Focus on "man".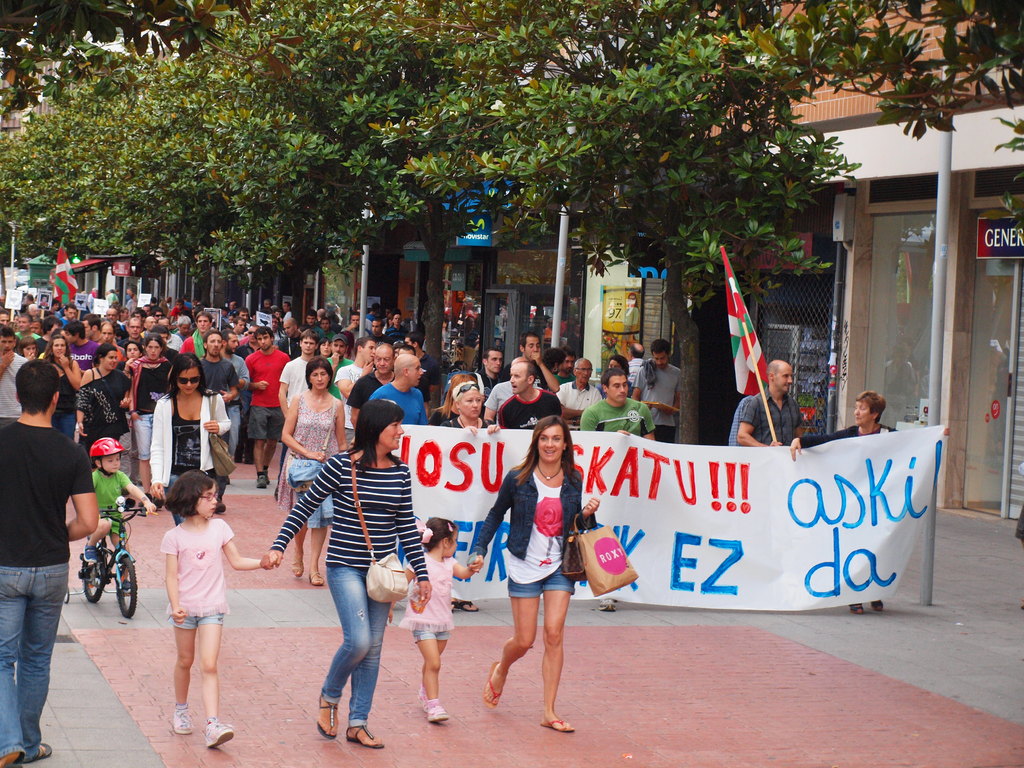
Focused at 369,316,383,338.
